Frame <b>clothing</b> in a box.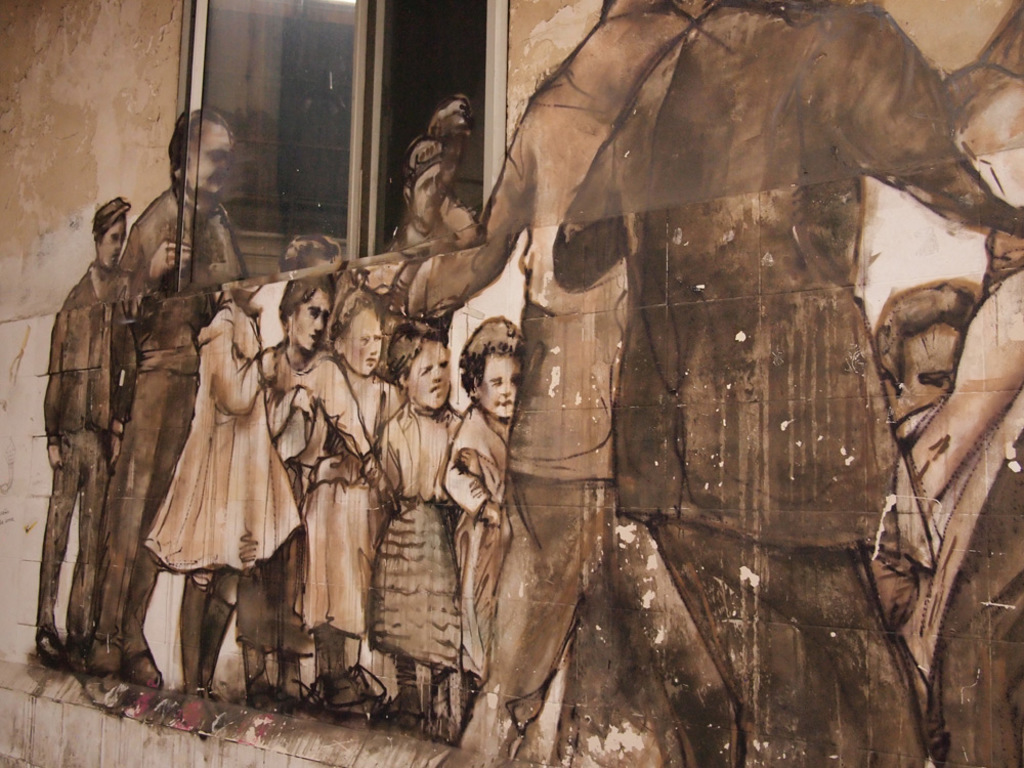
Rect(374, 205, 454, 340).
